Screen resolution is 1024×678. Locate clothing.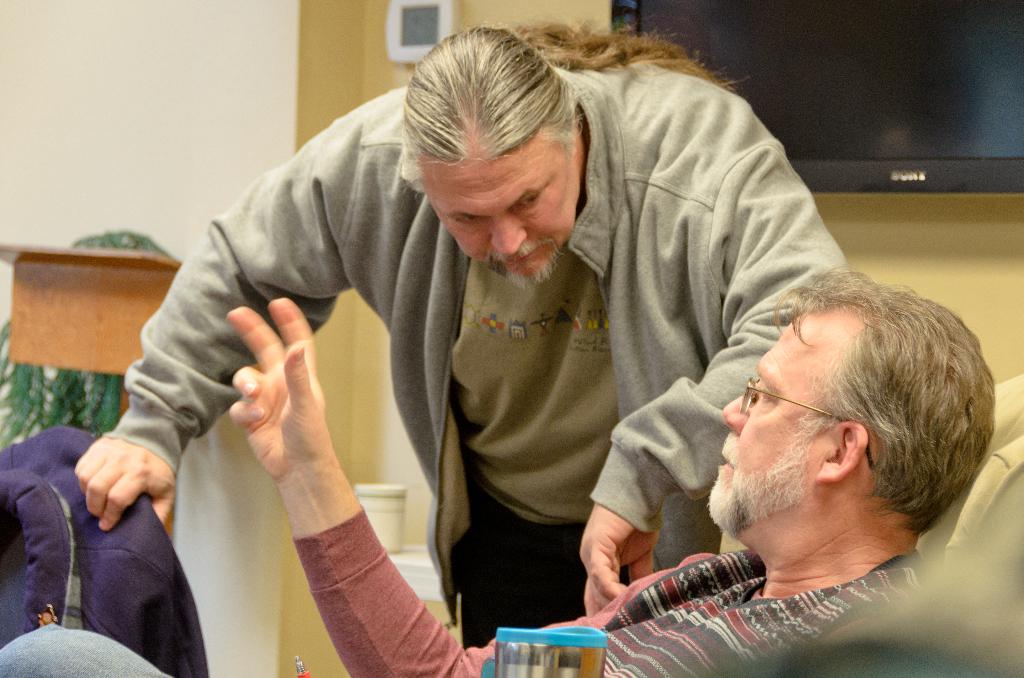
(x1=295, y1=544, x2=931, y2=677).
